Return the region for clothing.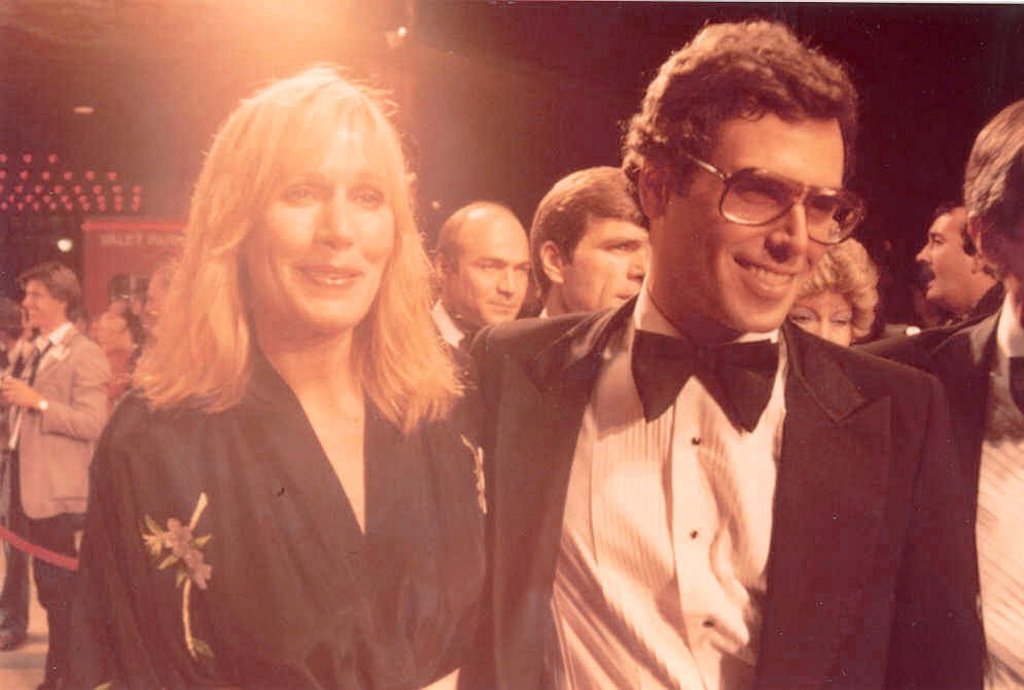
bbox=(854, 289, 1023, 689).
